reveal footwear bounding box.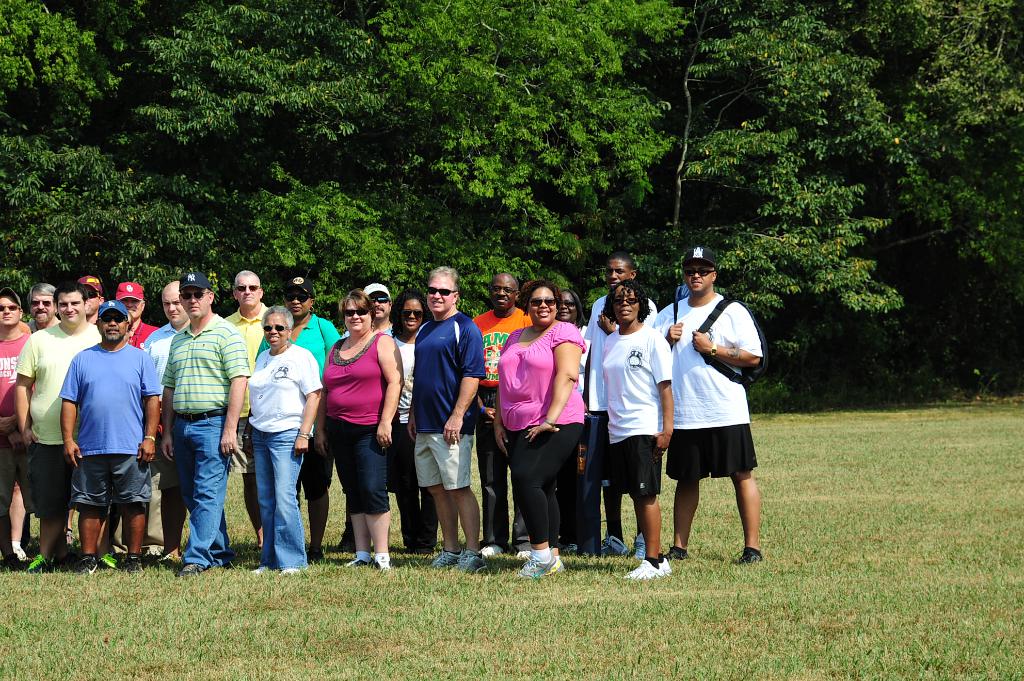
Revealed: (176, 565, 200, 577).
